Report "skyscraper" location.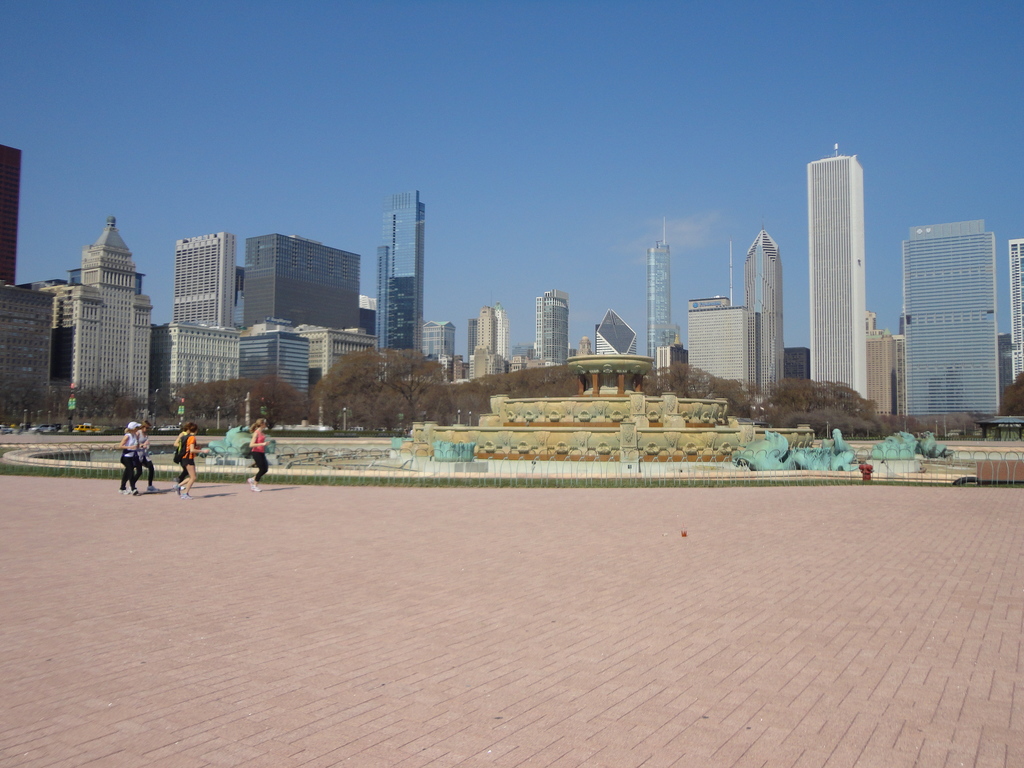
Report: l=742, t=225, r=786, b=408.
